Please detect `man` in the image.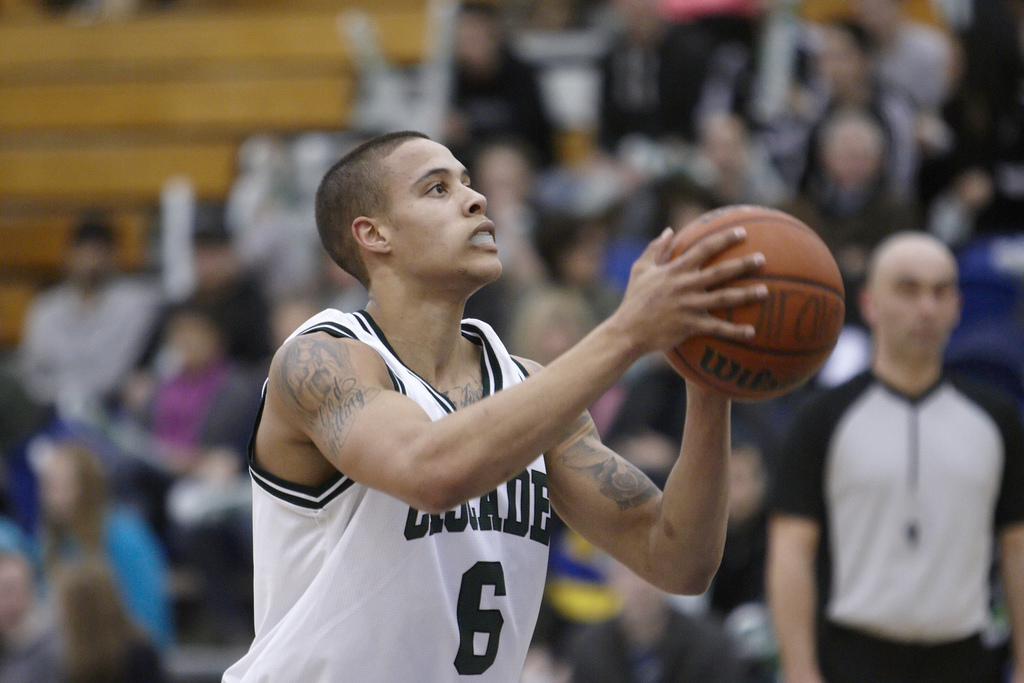
(793,210,1019,680).
